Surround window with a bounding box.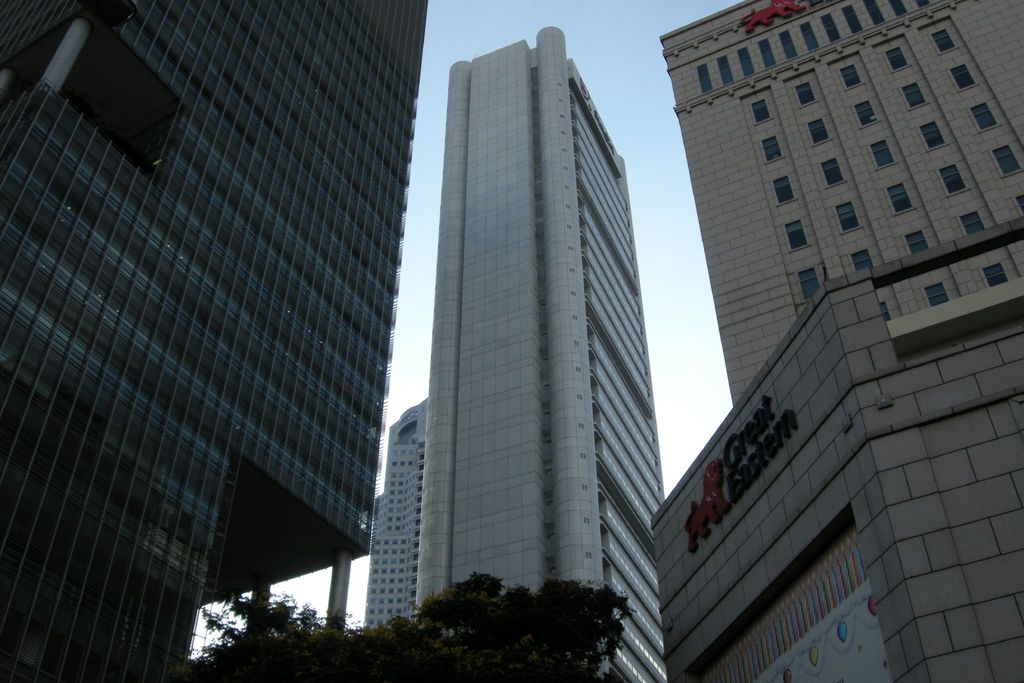
[x1=749, y1=98, x2=770, y2=123].
